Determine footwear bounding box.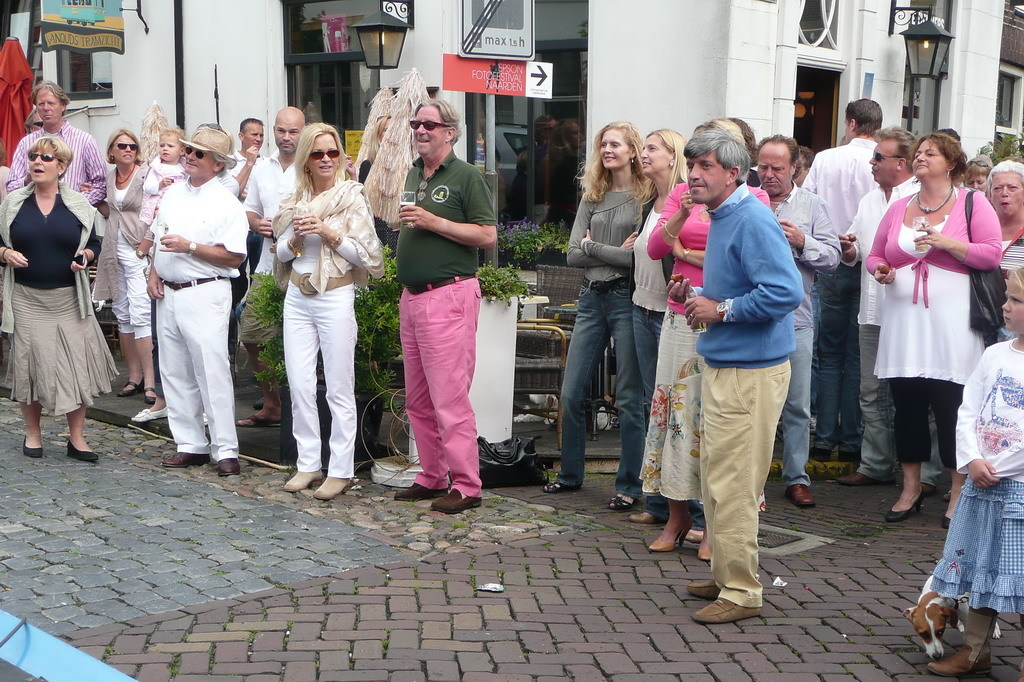
Determined: detection(142, 383, 162, 404).
